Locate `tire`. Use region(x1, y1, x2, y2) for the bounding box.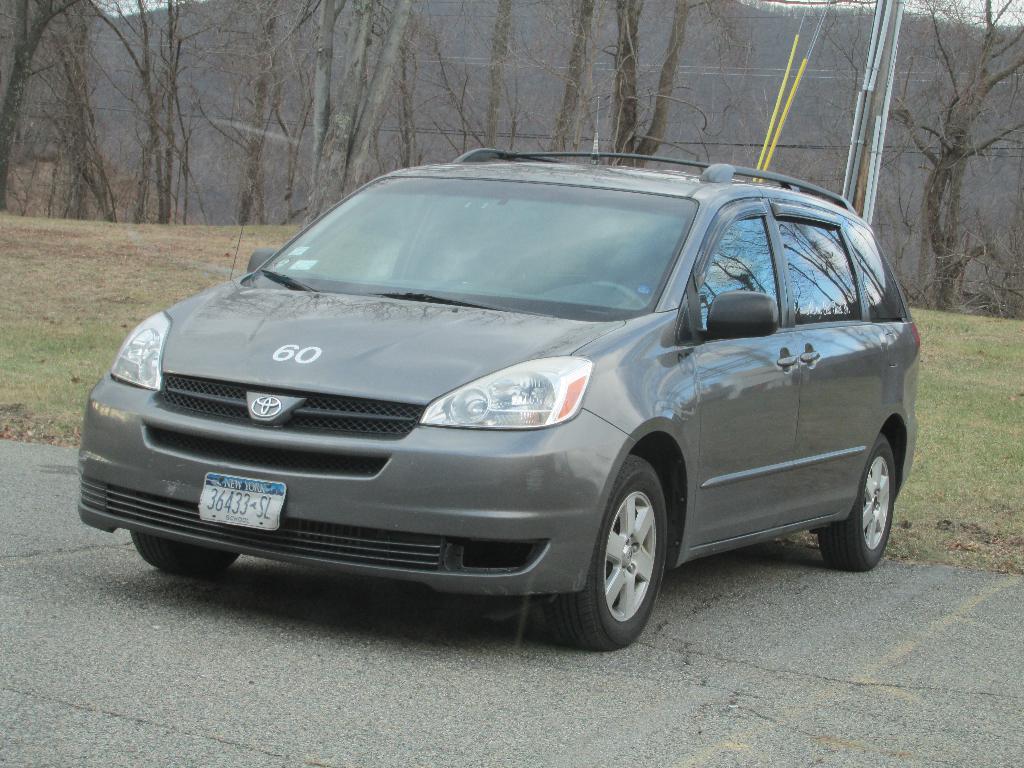
region(563, 464, 676, 656).
